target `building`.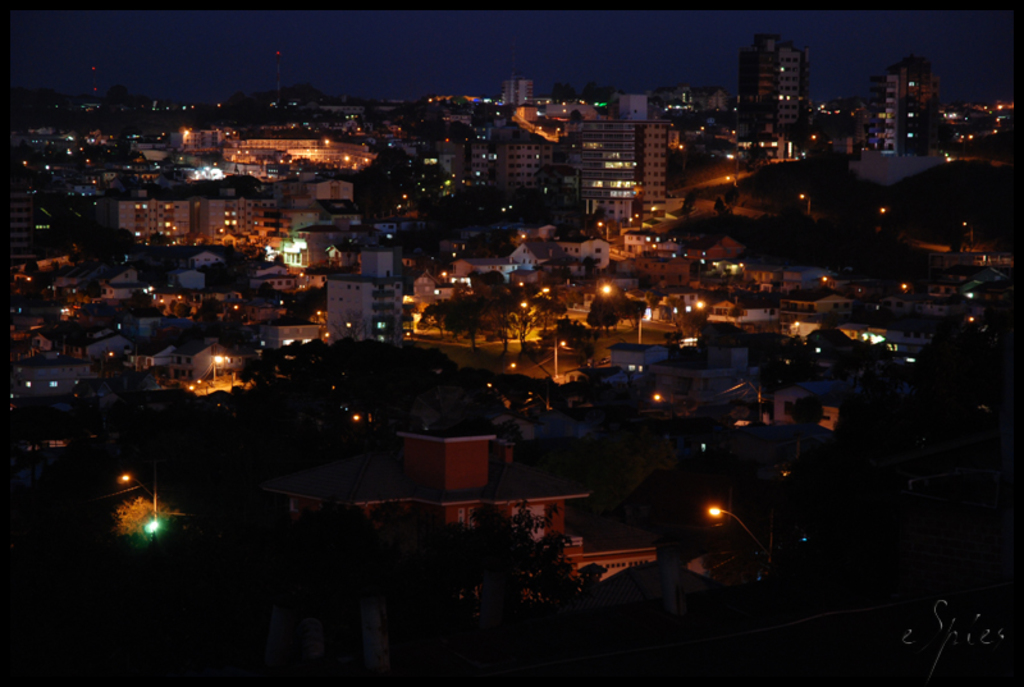
Target region: locate(328, 276, 415, 336).
